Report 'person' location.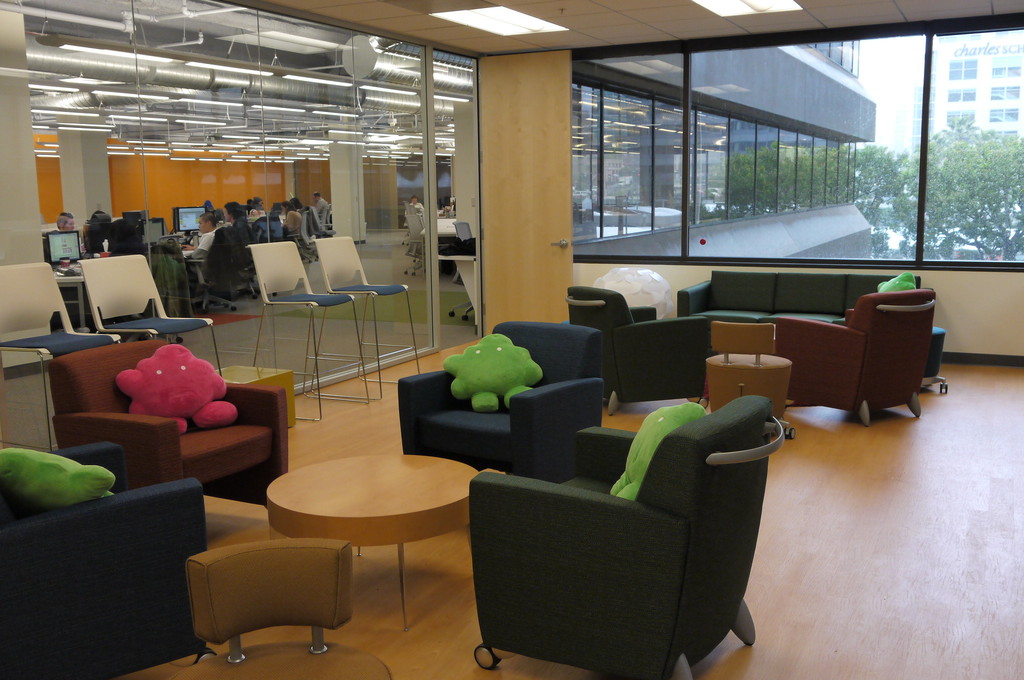
Report: l=182, t=214, r=225, b=286.
